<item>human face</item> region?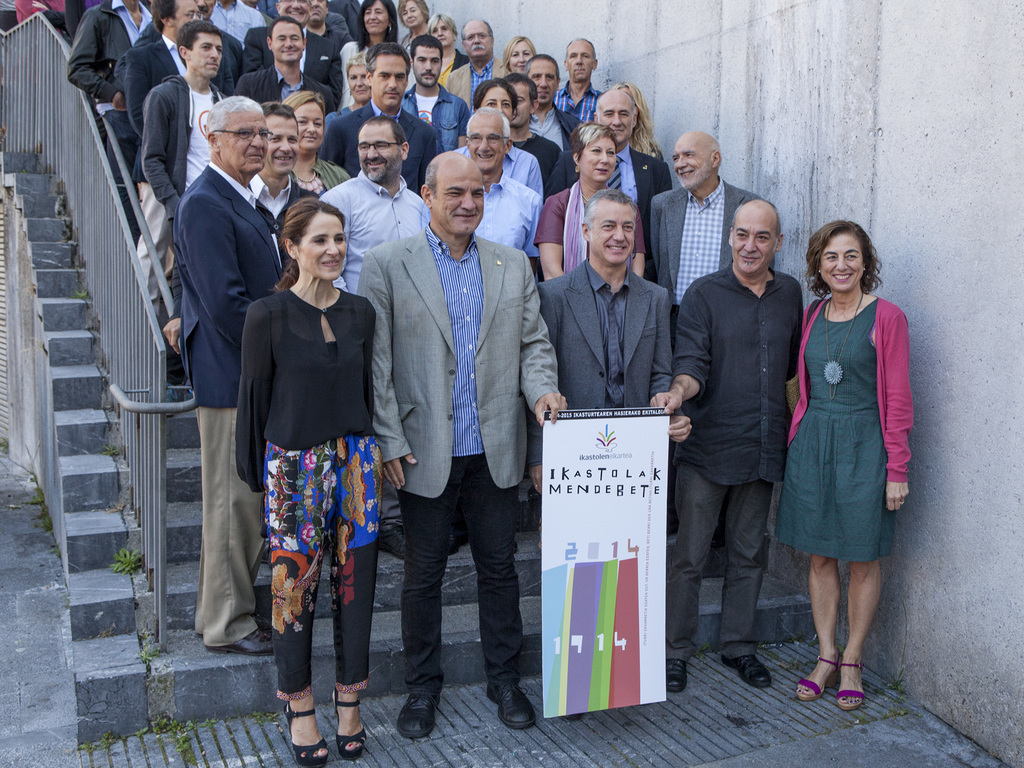
bbox=(529, 58, 559, 102)
